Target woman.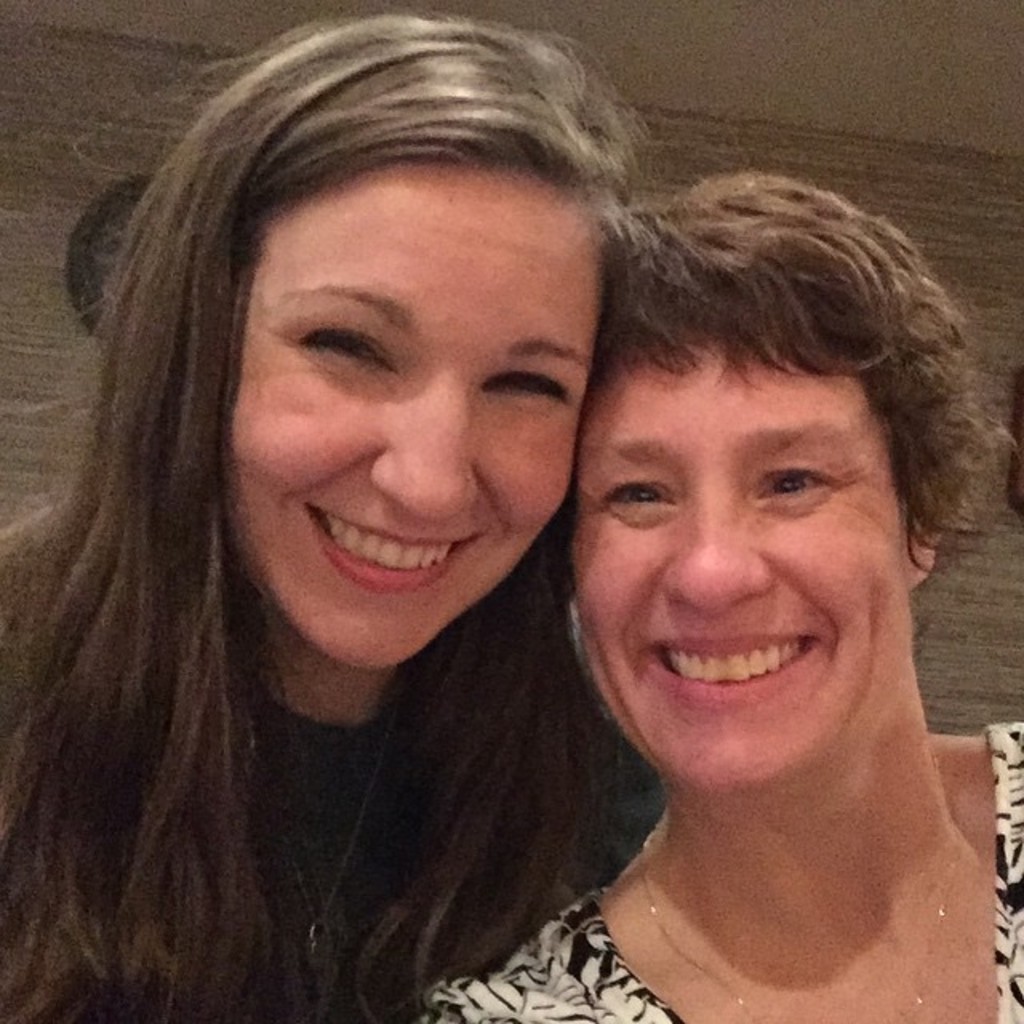
Target region: crop(21, 58, 739, 1023).
